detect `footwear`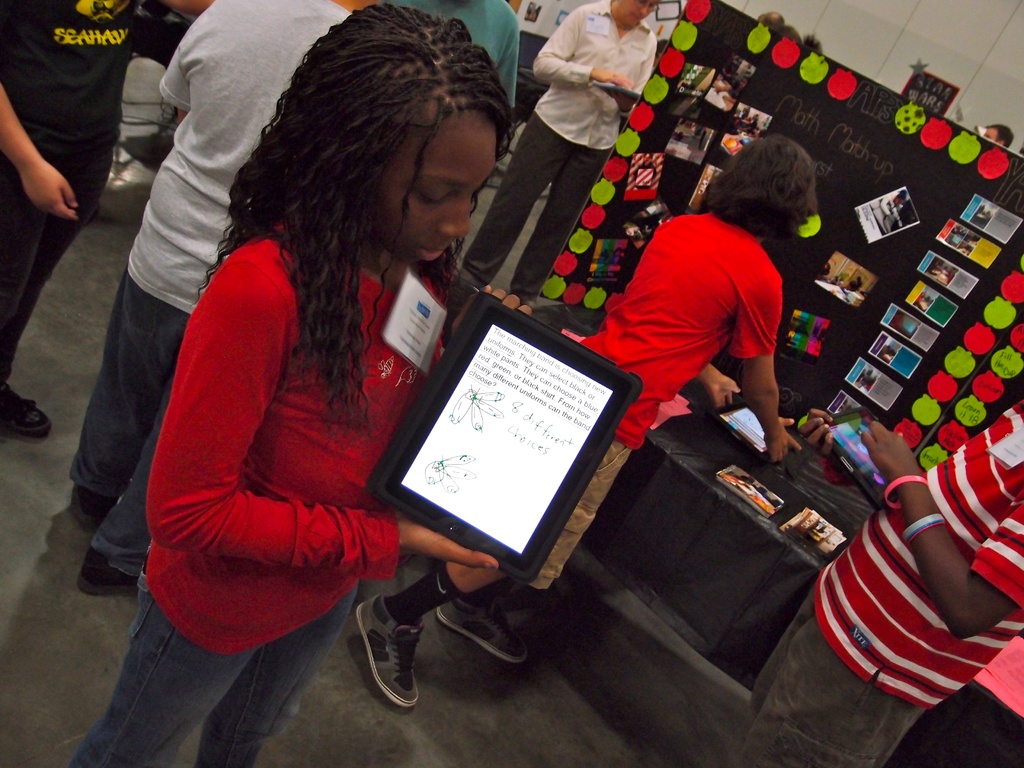
bbox(71, 483, 124, 529)
